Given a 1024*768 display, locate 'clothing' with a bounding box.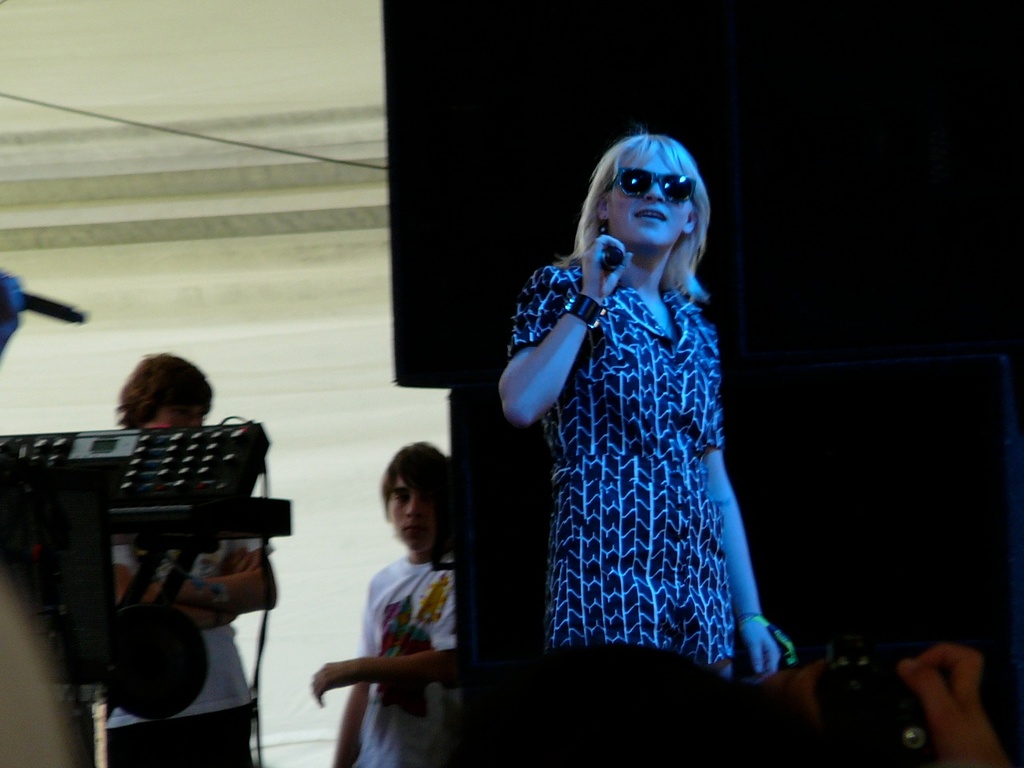
Located: [left=109, top=495, right=269, bottom=762].
